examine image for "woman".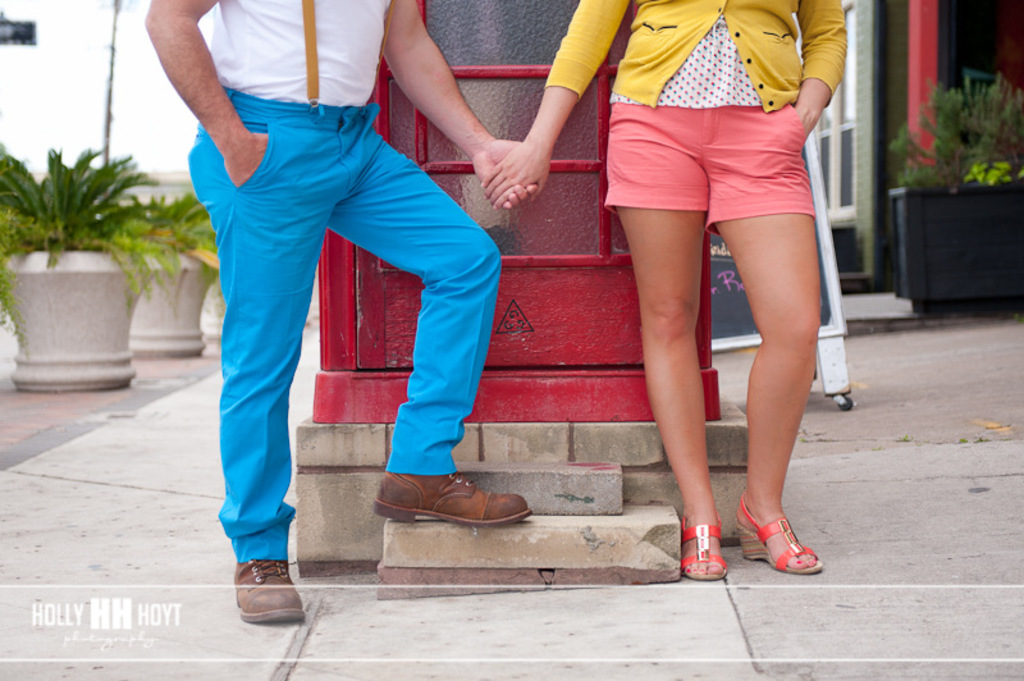
Examination result: region(389, 0, 829, 553).
